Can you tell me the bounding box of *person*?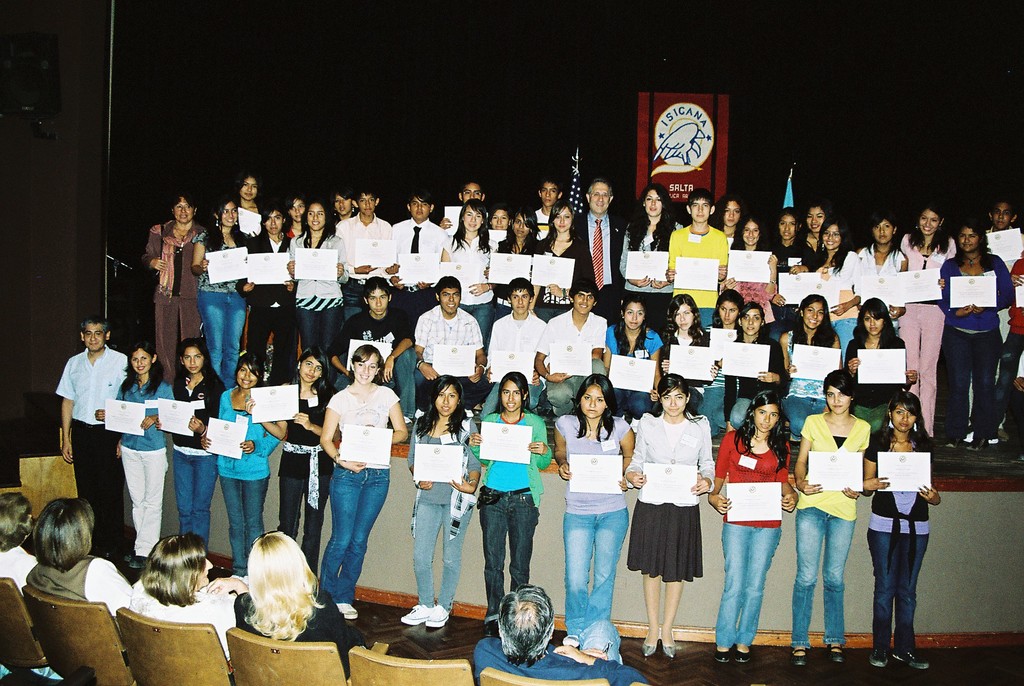
crop(900, 193, 954, 430).
